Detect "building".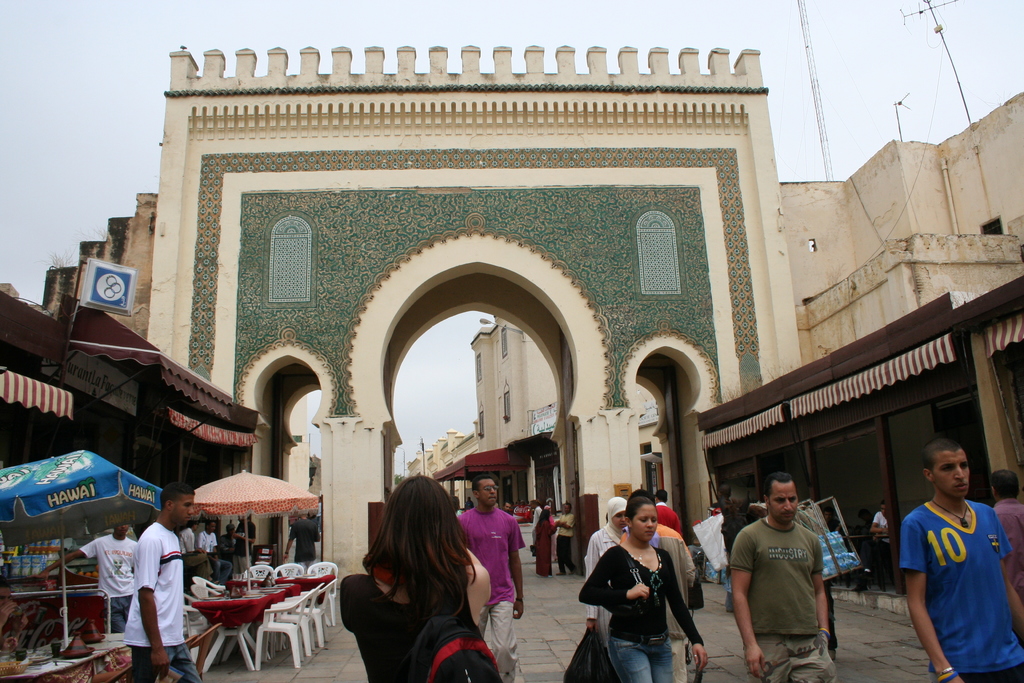
Detected at box(406, 413, 478, 511).
